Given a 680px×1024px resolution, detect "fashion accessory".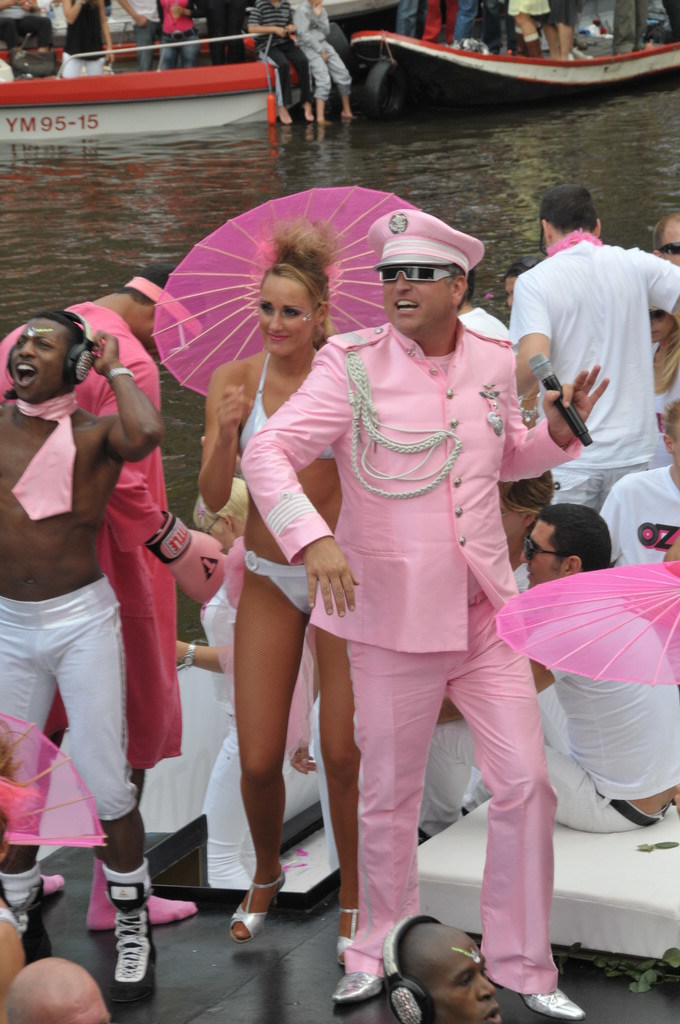
[225,866,287,942].
